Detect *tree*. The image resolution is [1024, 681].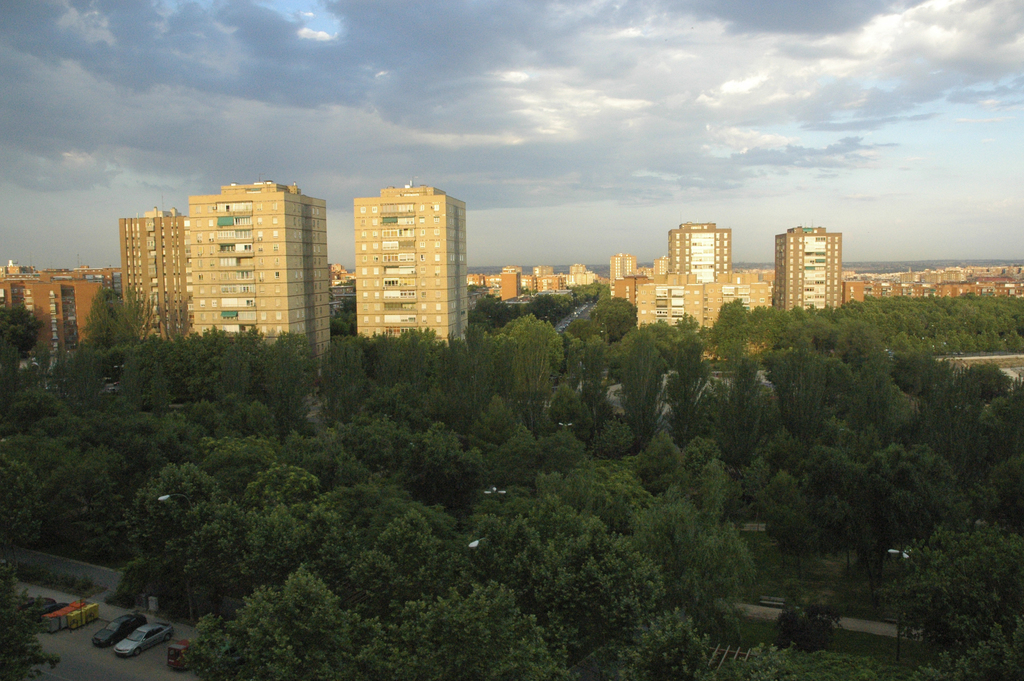
rect(902, 521, 1023, 680).
